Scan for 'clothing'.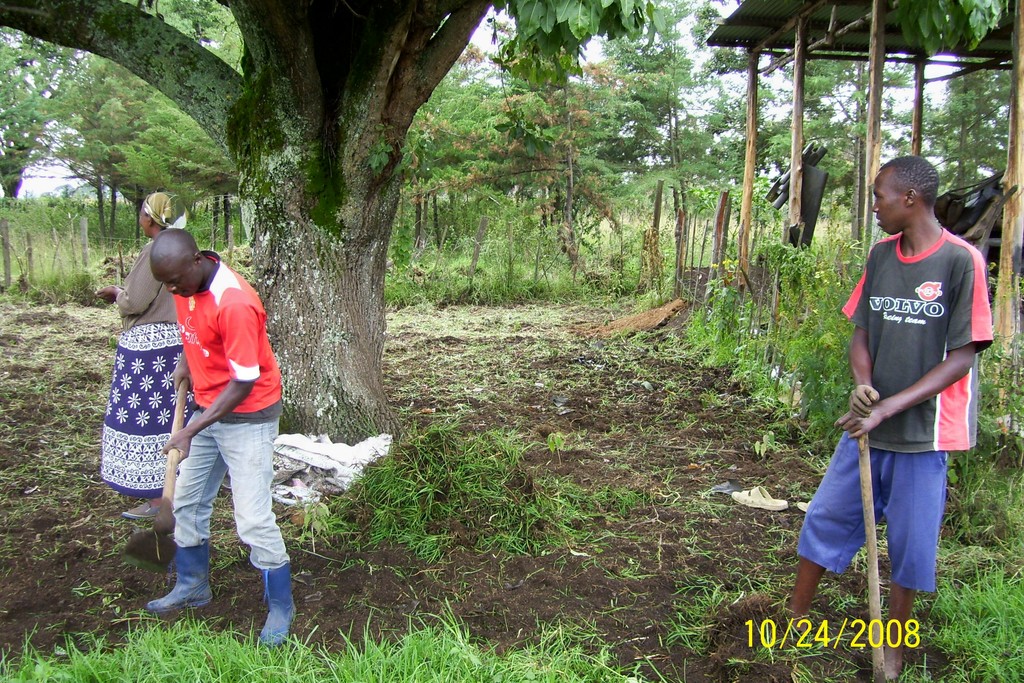
Scan result: pyautogui.locateOnScreen(97, 224, 202, 538).
